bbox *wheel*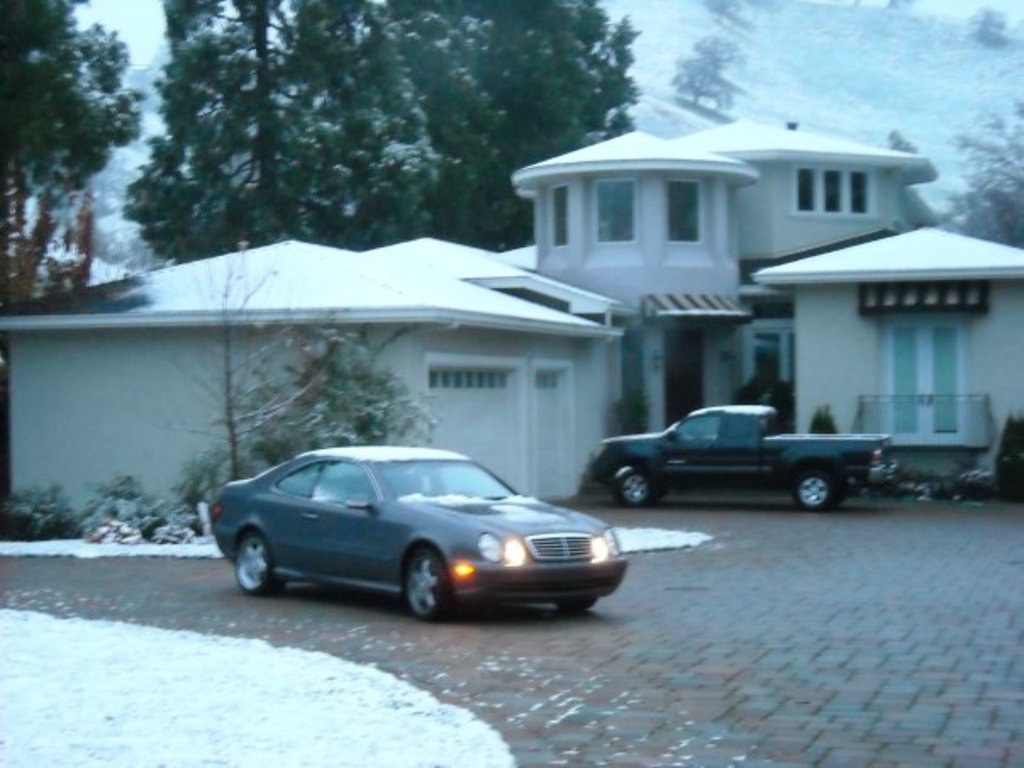
crop(559, 595, 605, 612)
